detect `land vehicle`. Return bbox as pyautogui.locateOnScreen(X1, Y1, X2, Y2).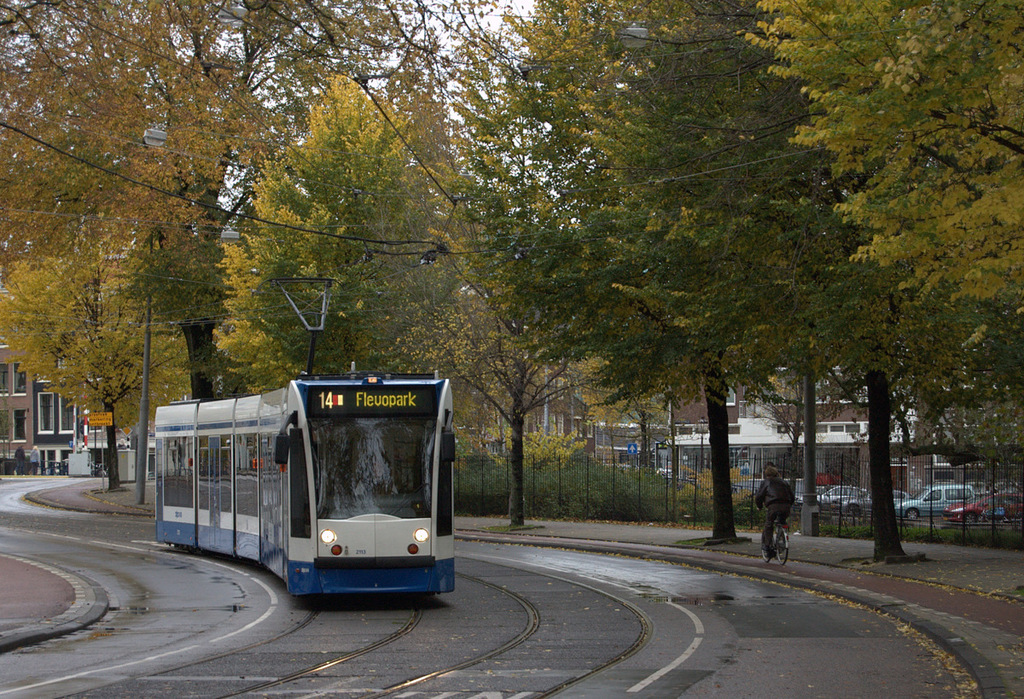
pyautogui.locateOnScreen(937, 491, 1023, 523).
